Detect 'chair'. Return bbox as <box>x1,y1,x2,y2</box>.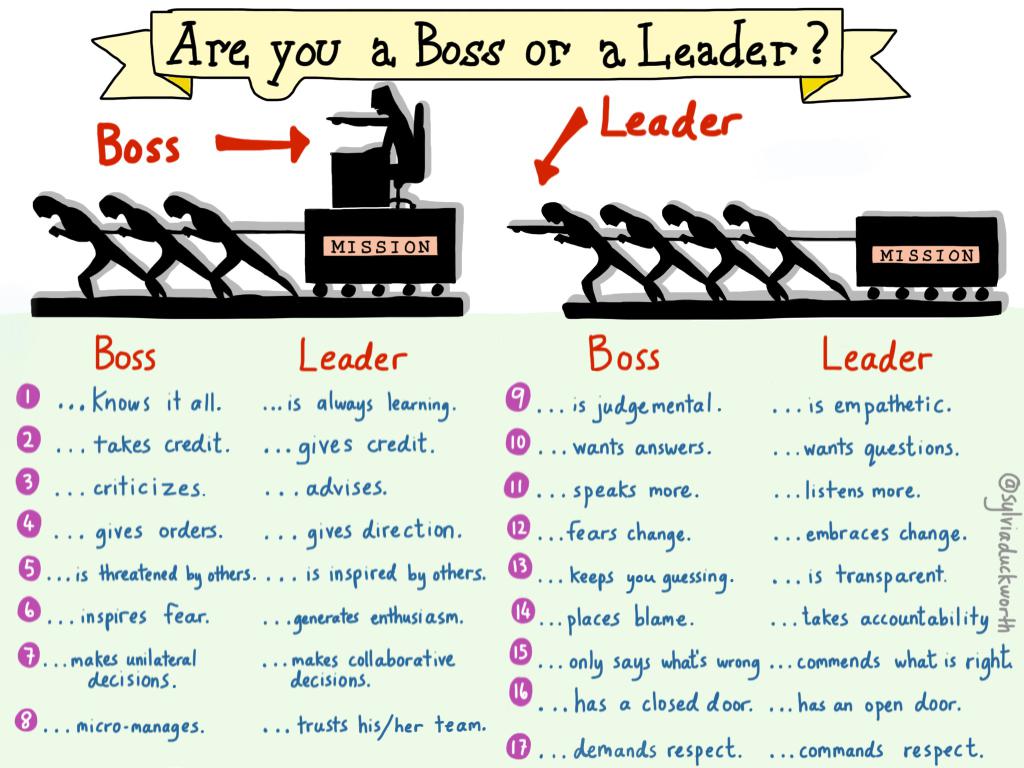
<box>384,100,428,212</box>.
